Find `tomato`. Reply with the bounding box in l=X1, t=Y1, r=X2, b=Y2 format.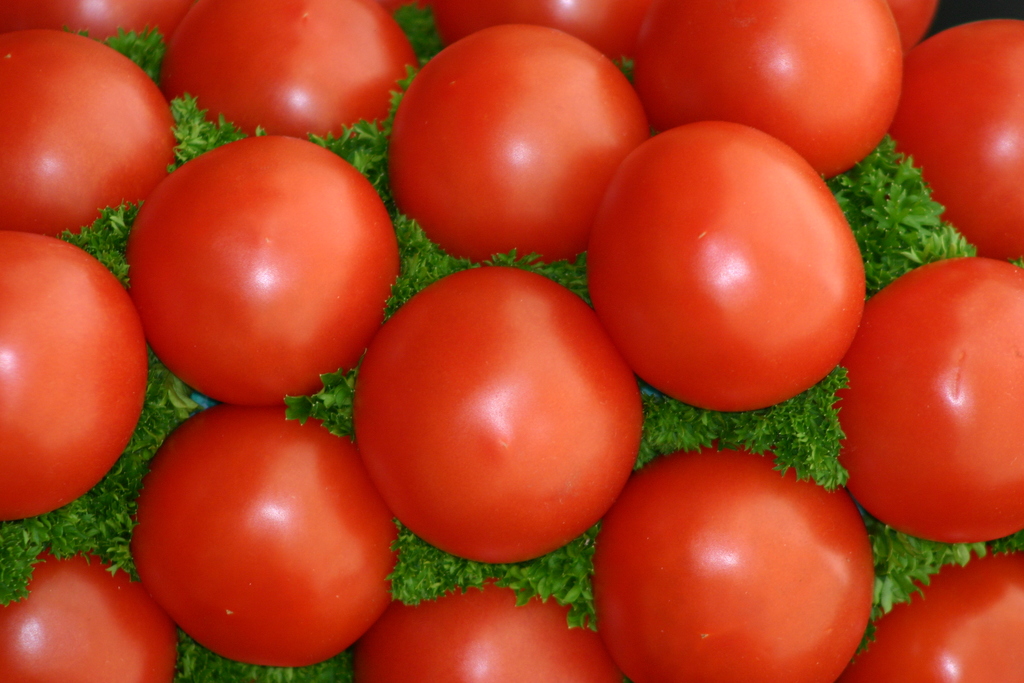
l=419, t=0, r=643, b=65.
